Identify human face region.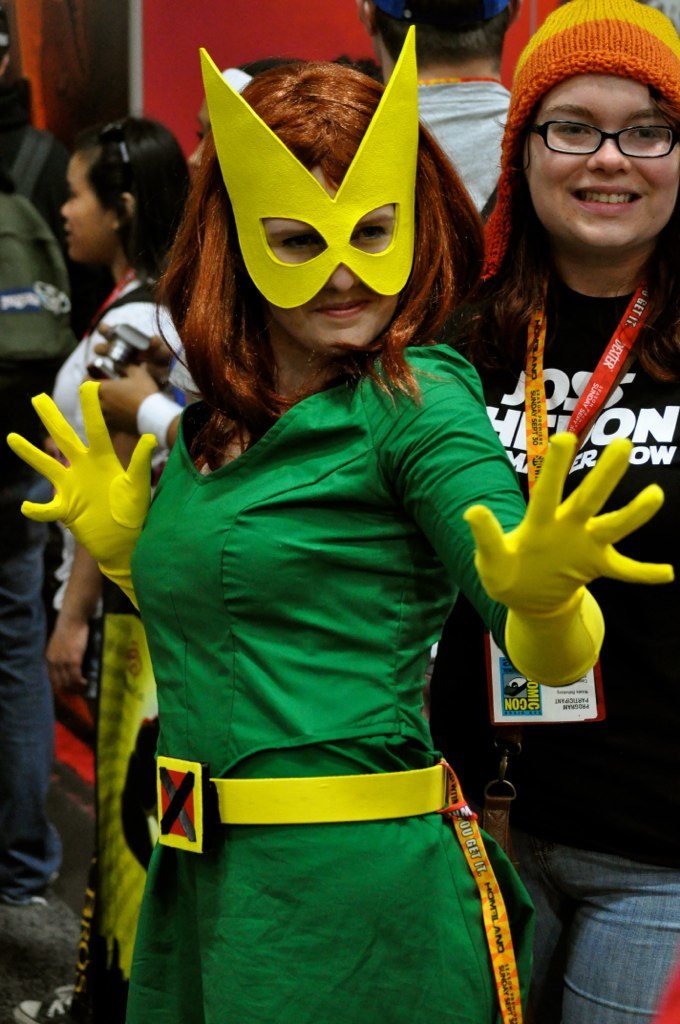
Region: 261 173 394 347.
